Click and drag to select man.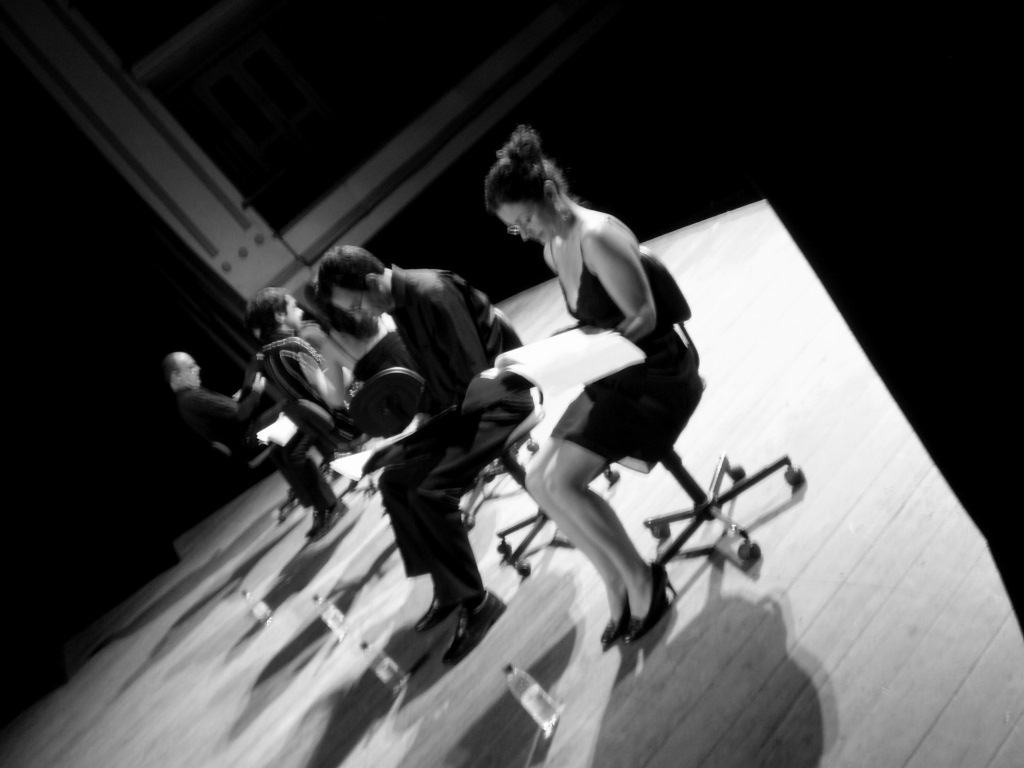
Selection: [314, 240, 531, 662].
